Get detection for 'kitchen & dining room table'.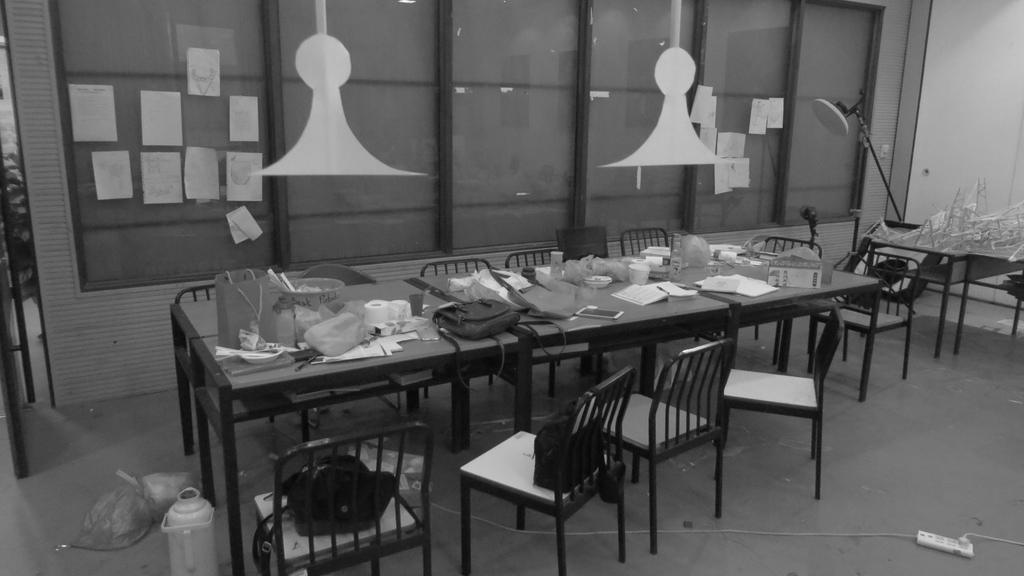
Detection: box(142, 202, 902, 546).
